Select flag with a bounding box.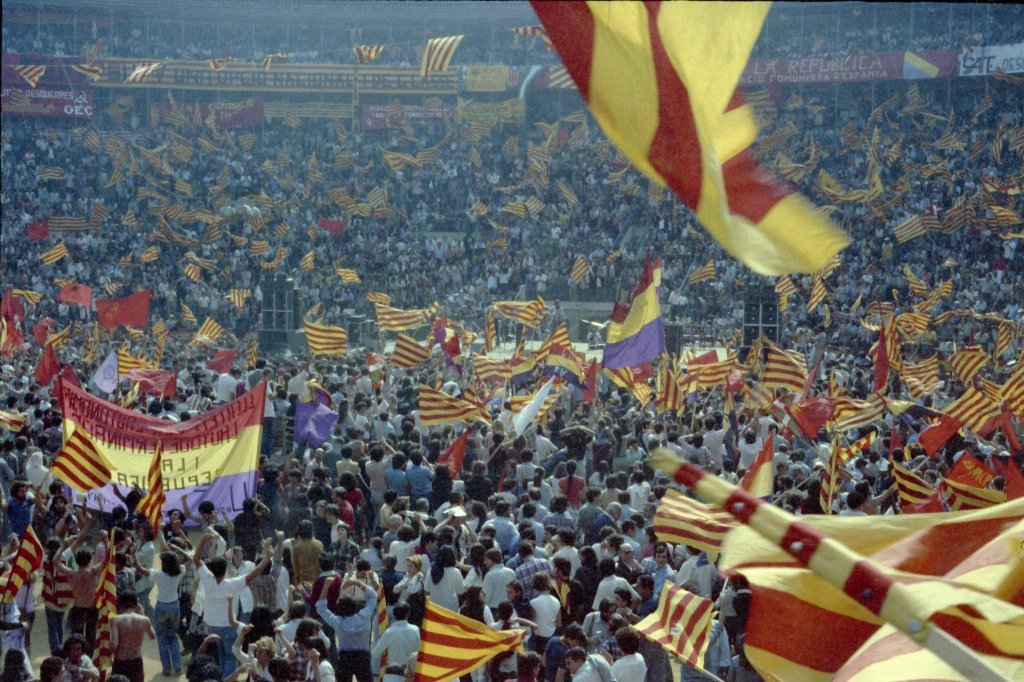
[left=0, top=415, right=31, bottom=434].
